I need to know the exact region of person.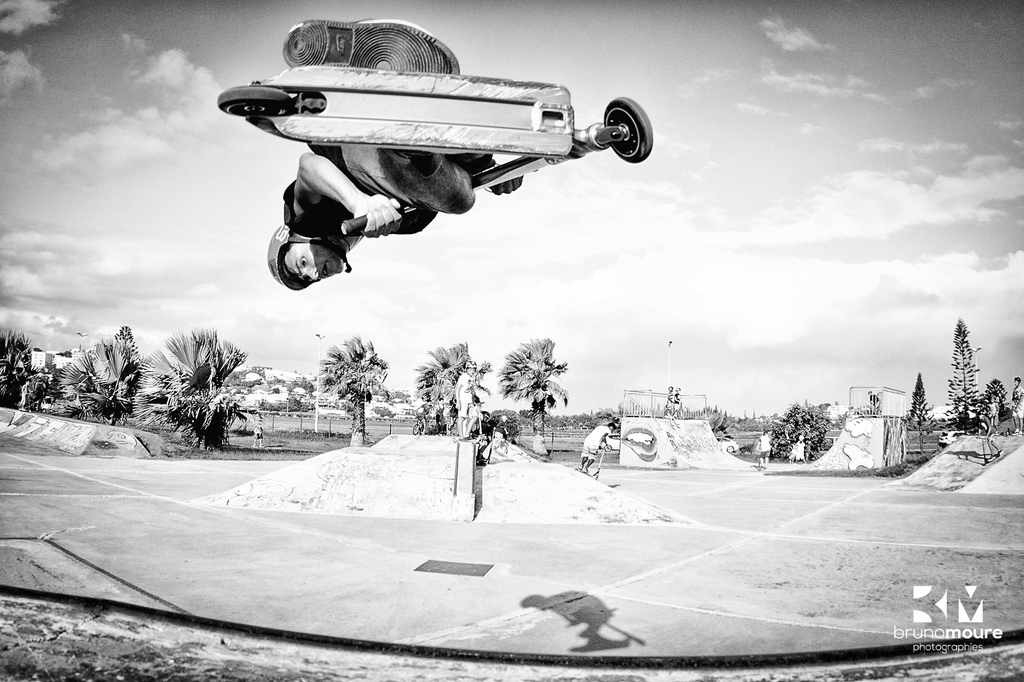
Region: (576,418,618,473).
